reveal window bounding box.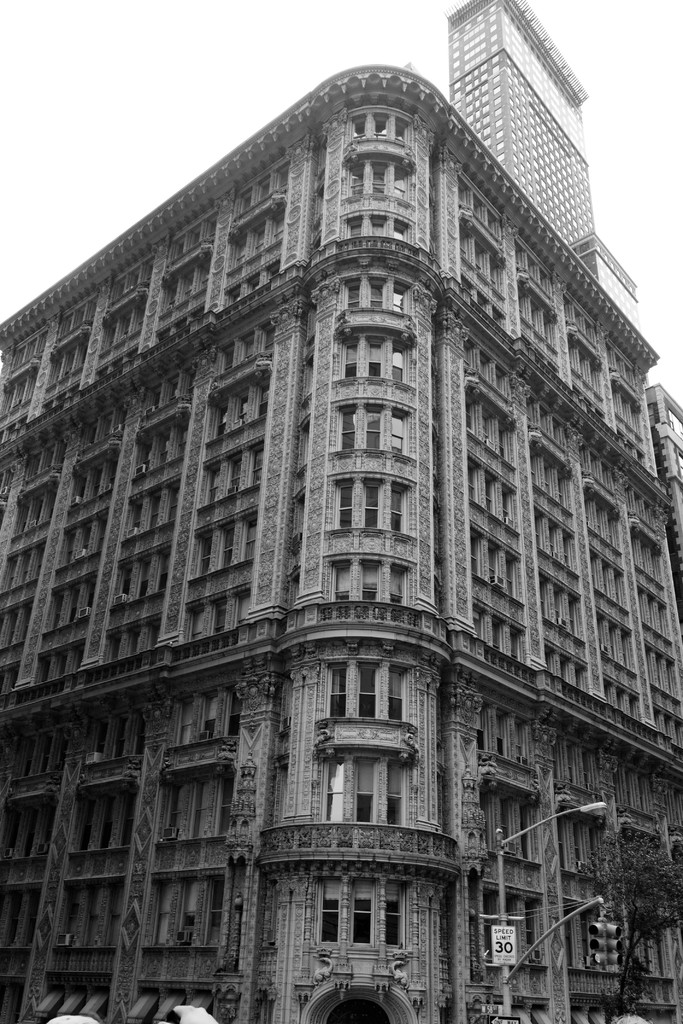
Revealed: [231, 161, 289, 220].
